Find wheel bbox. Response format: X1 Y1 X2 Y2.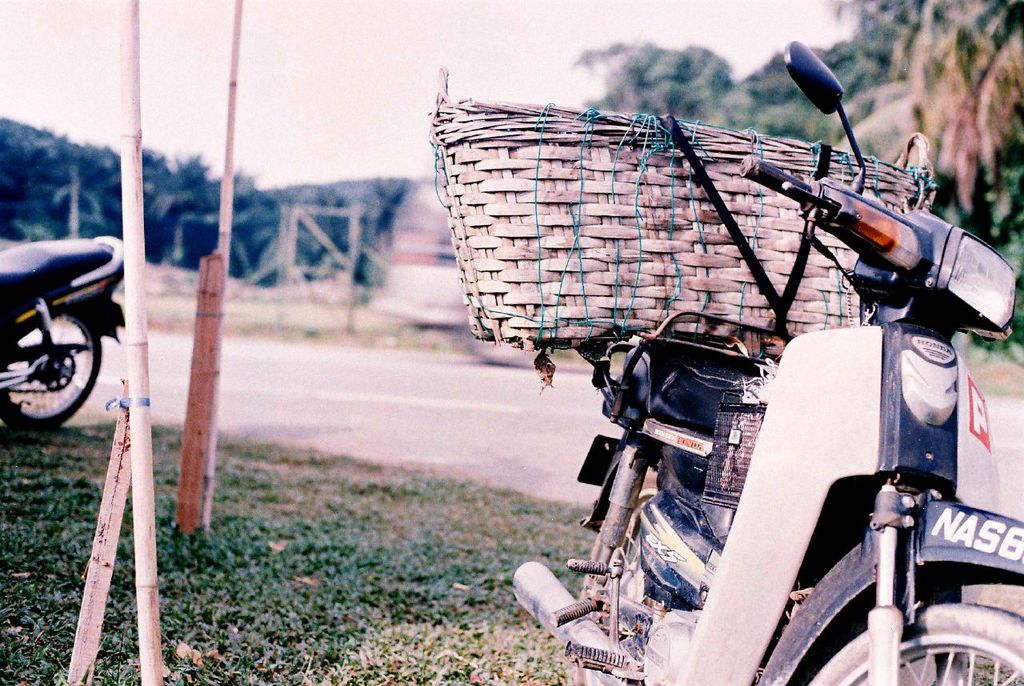
3 302 96 436.
